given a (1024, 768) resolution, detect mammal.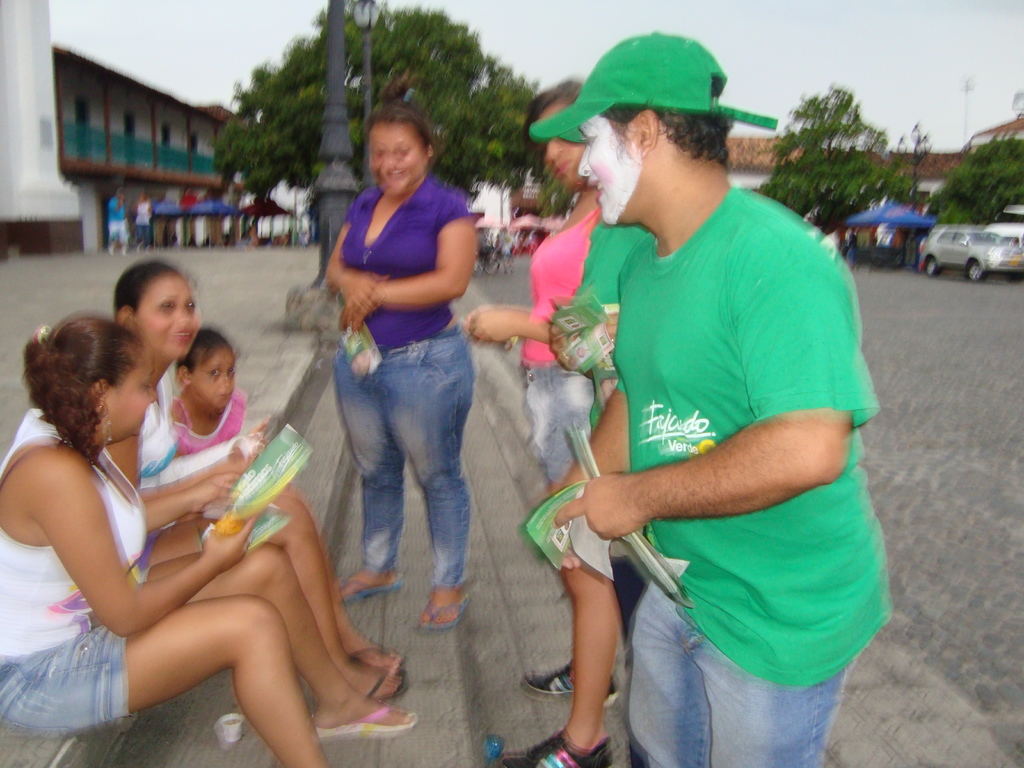
(102,252,408,703).
